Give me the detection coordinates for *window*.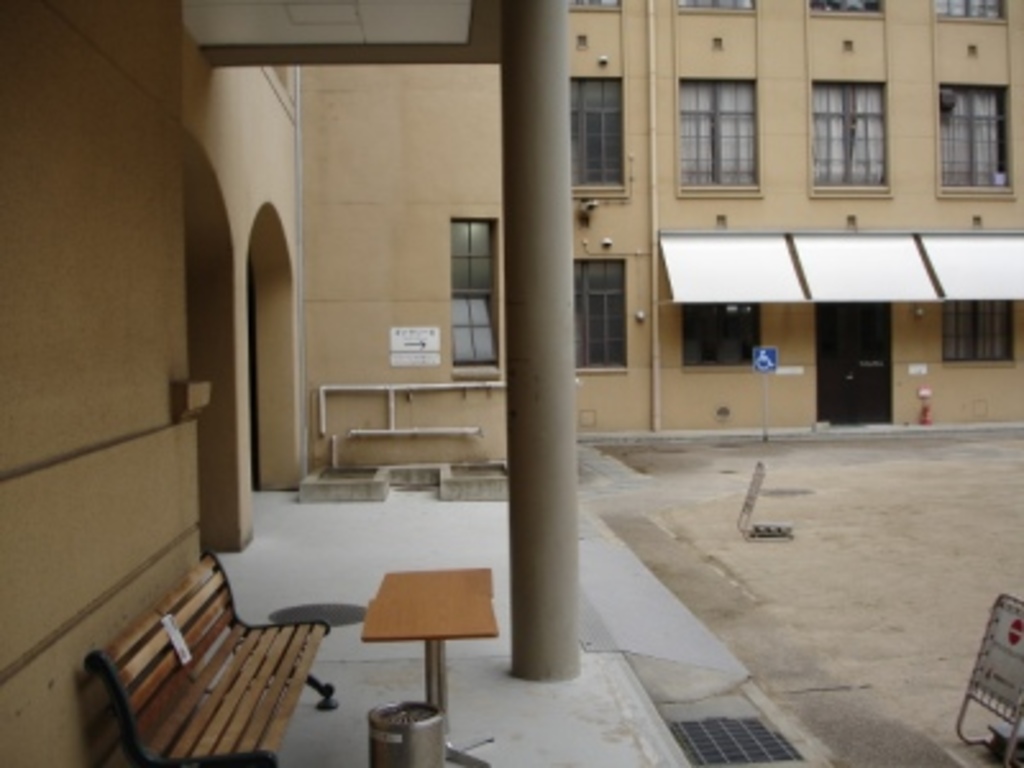
681 0 753 13.
